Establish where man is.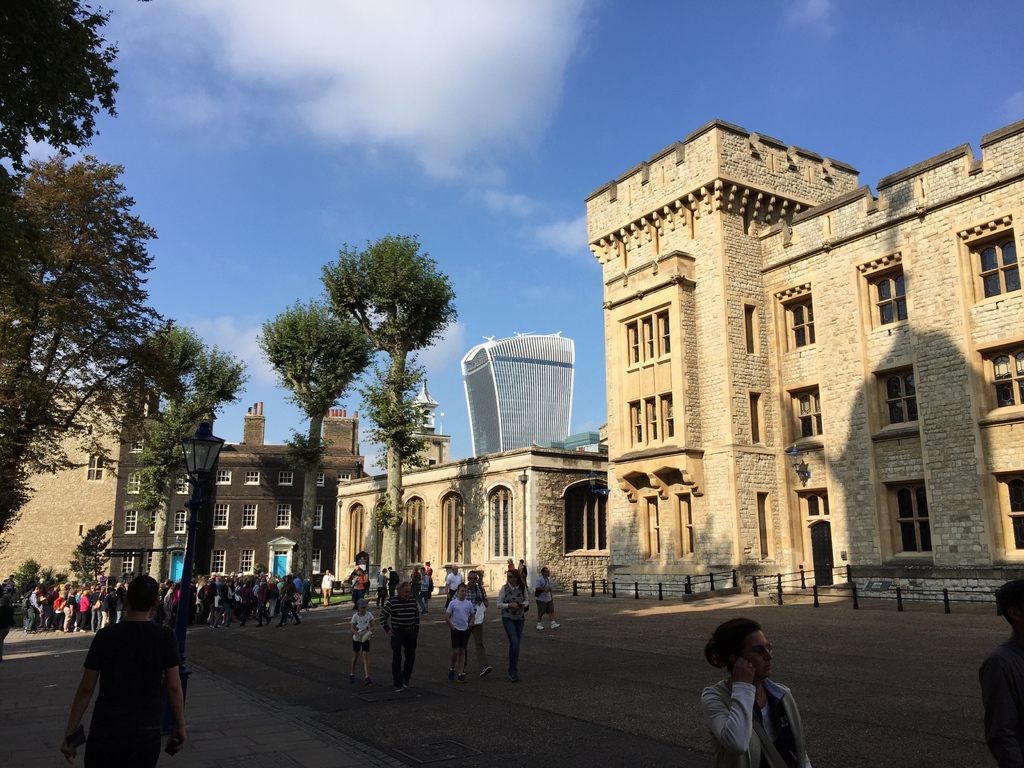
Established at locate(380, 584, 420, 693).
